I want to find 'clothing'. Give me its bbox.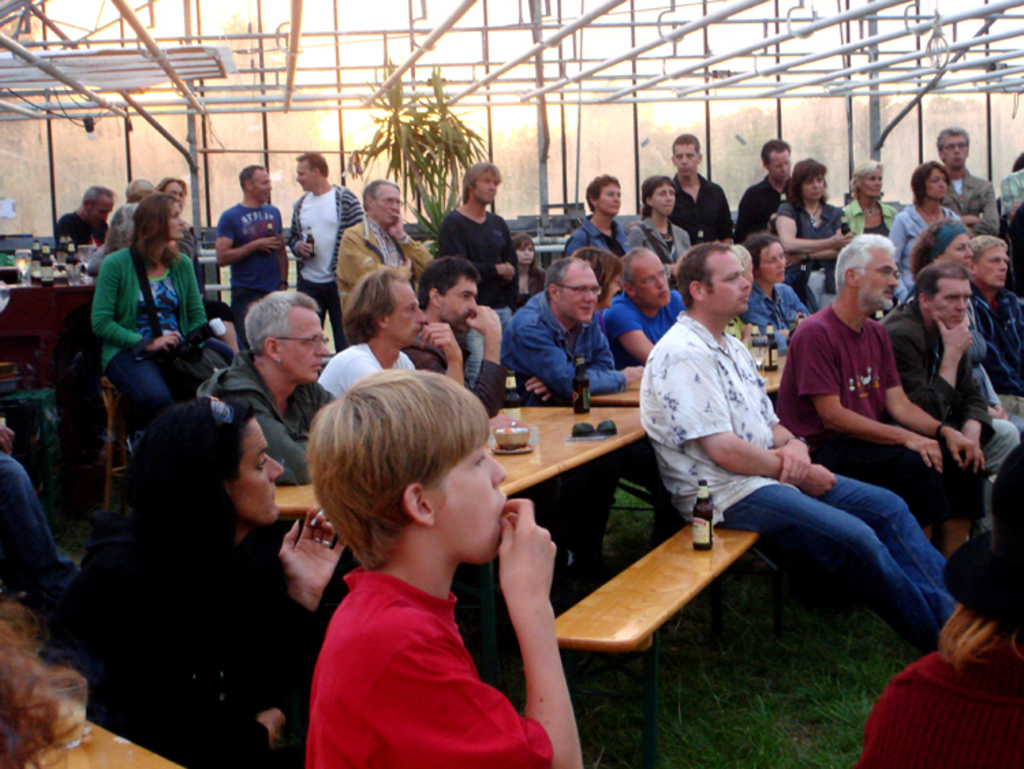
left=214, top=351, right=350, bottom=478.
